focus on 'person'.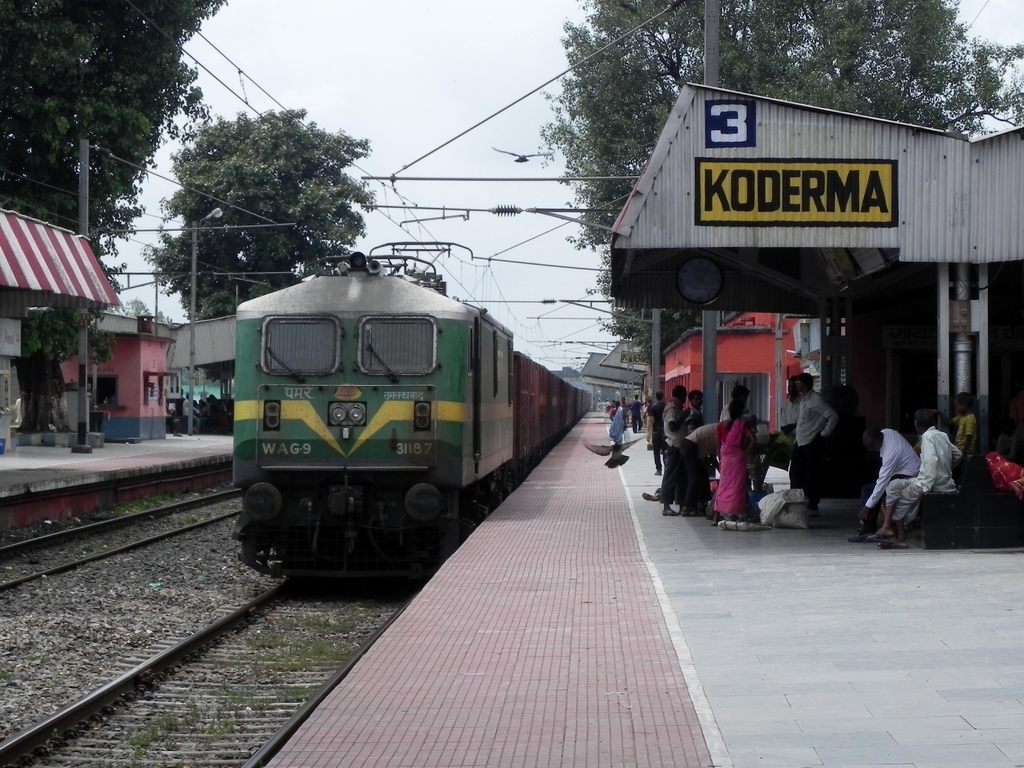
Focused at [707,399,750,538].
